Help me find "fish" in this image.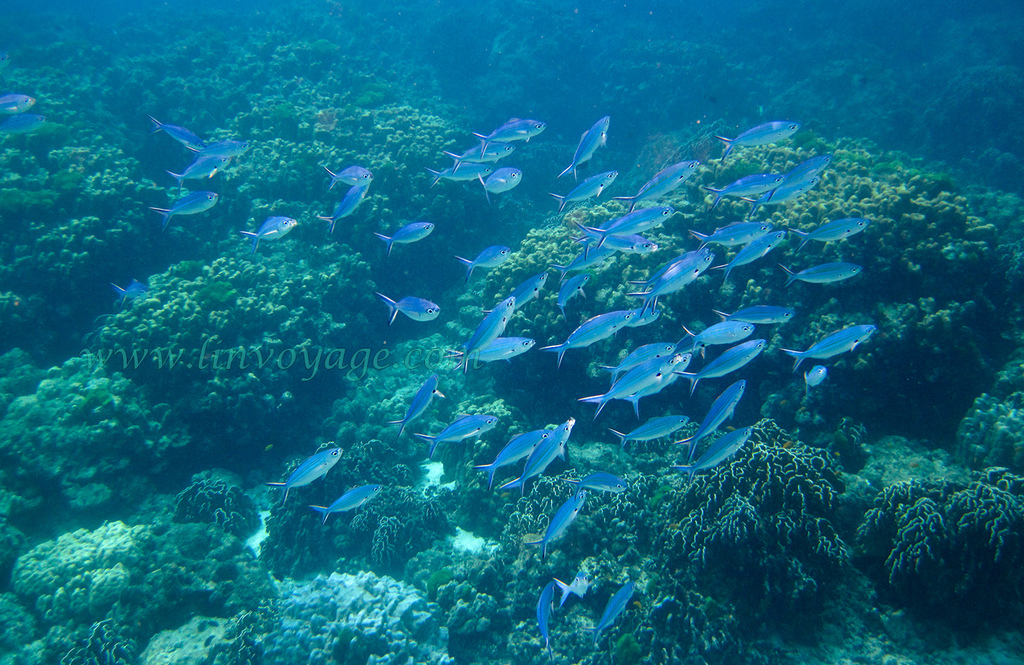
Found it: <bbox>551, 165, 617, 214</bbox>.
